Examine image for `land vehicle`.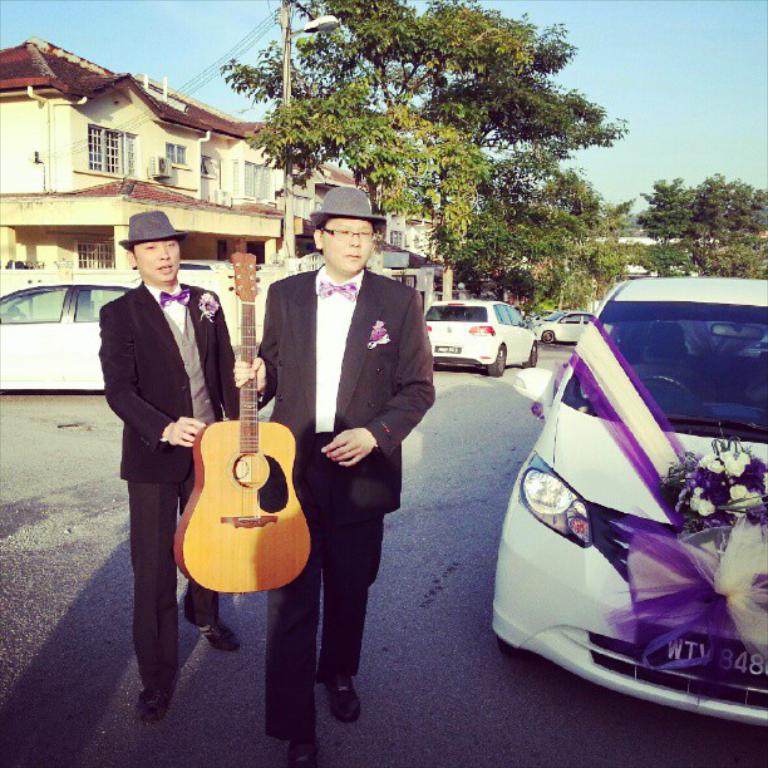
Examination result: [x1=0, y1=280, x2=139, y2=393].
